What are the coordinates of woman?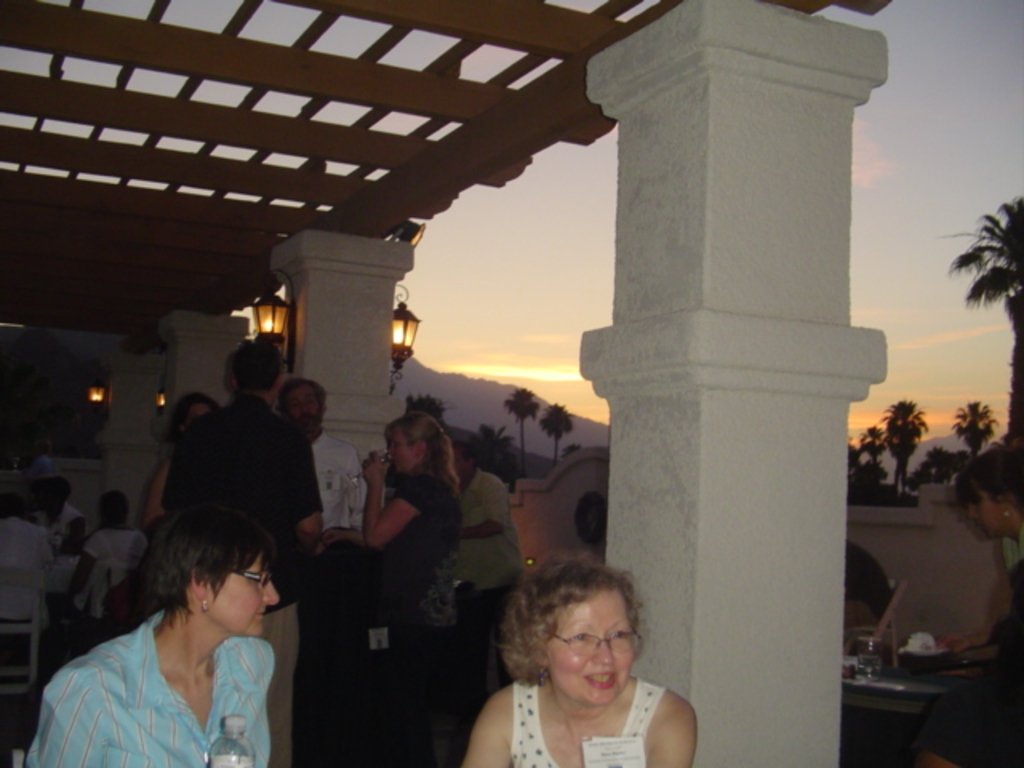
[x1=907, y1=437, x2=1022, y2=766].
